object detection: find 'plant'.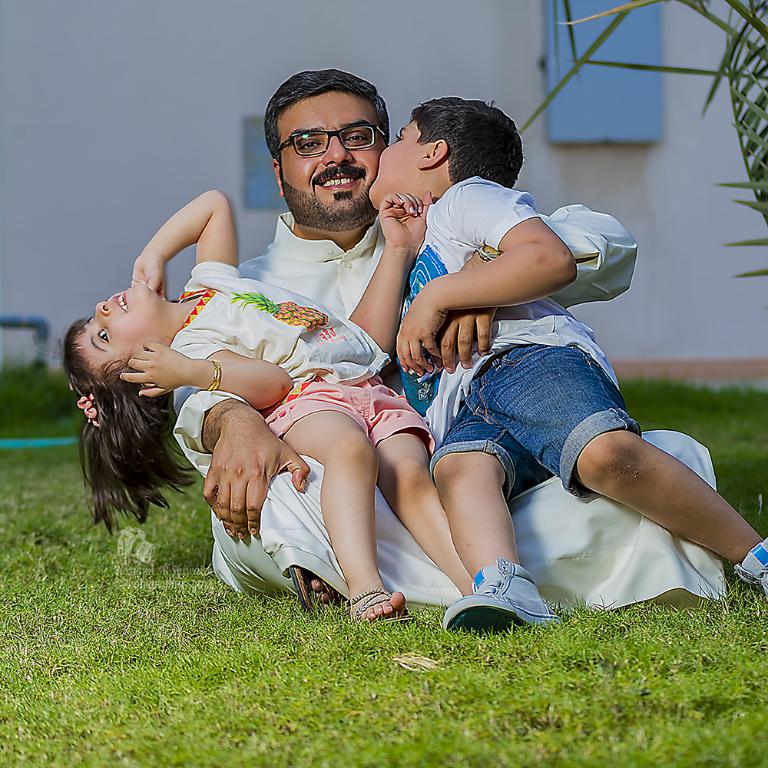
514, 0, 767, 280.
